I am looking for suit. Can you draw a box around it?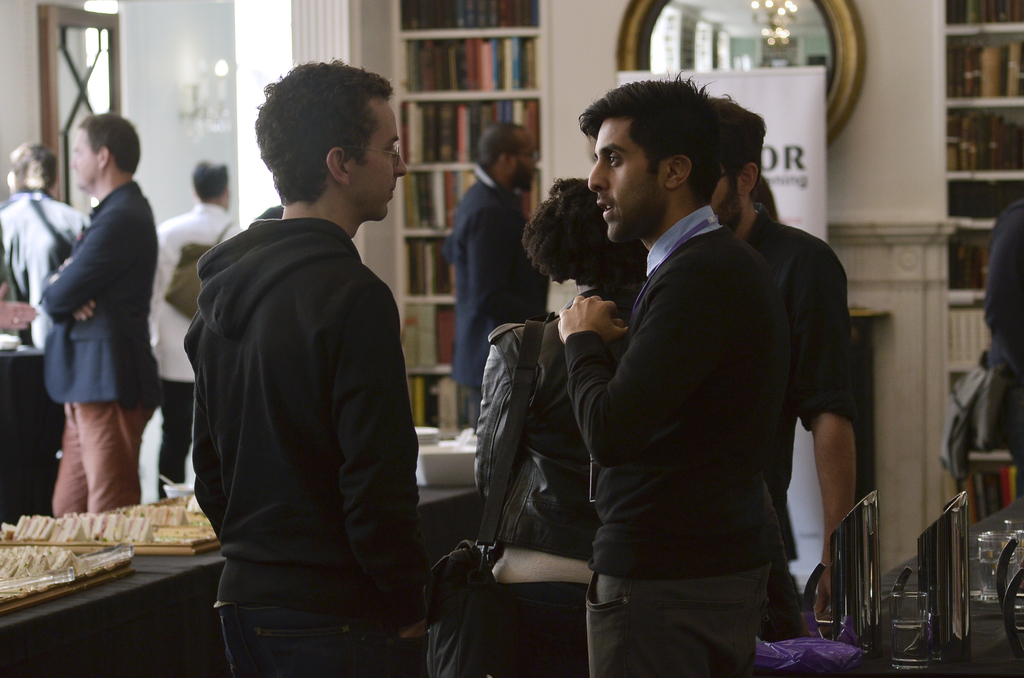
Sure, the bounding box is bbox=[40, 183, 161, 510].
